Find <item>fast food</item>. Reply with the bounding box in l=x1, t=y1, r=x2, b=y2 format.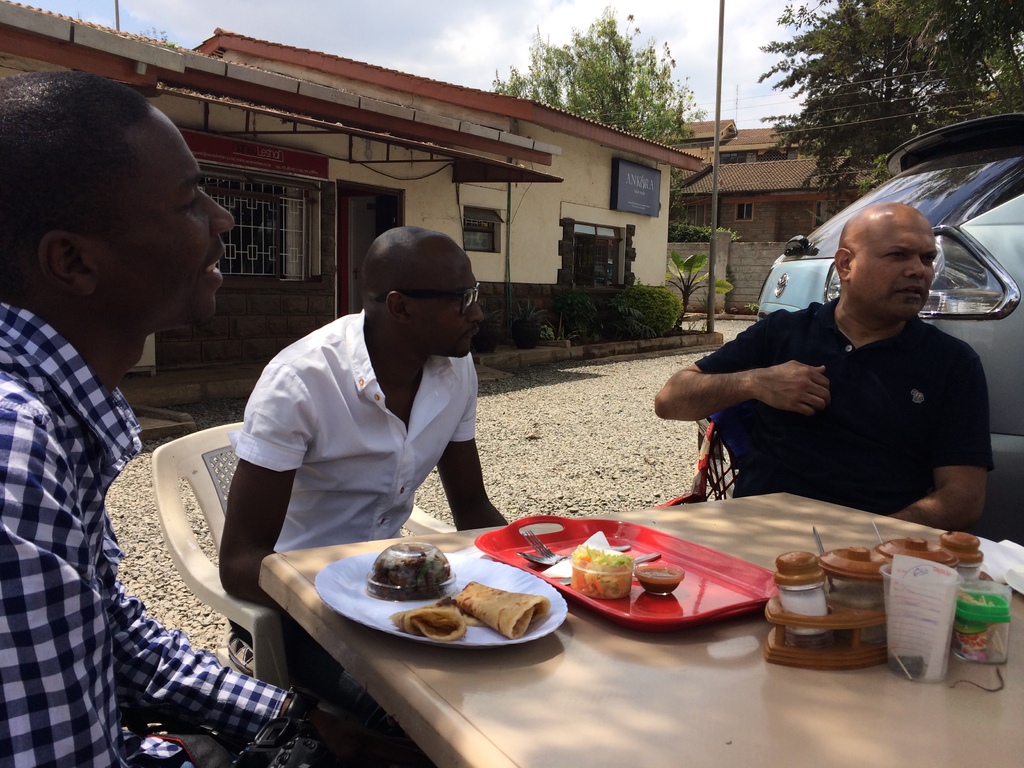
l=573, t=538, r=631, b=596.
